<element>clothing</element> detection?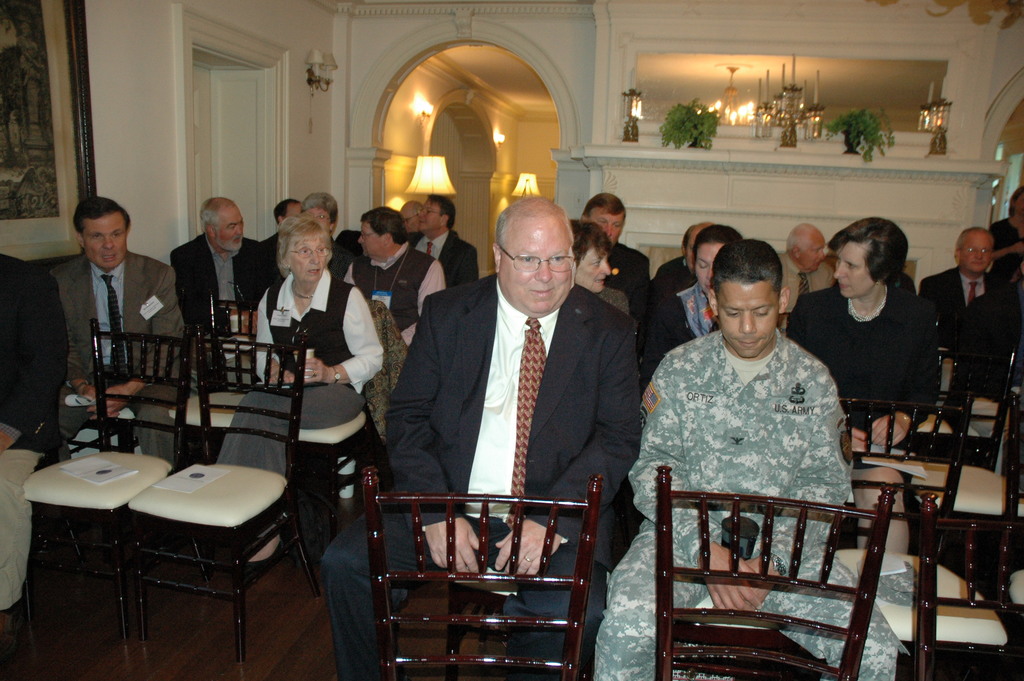
bbox=[0, 250, 68, 613]
